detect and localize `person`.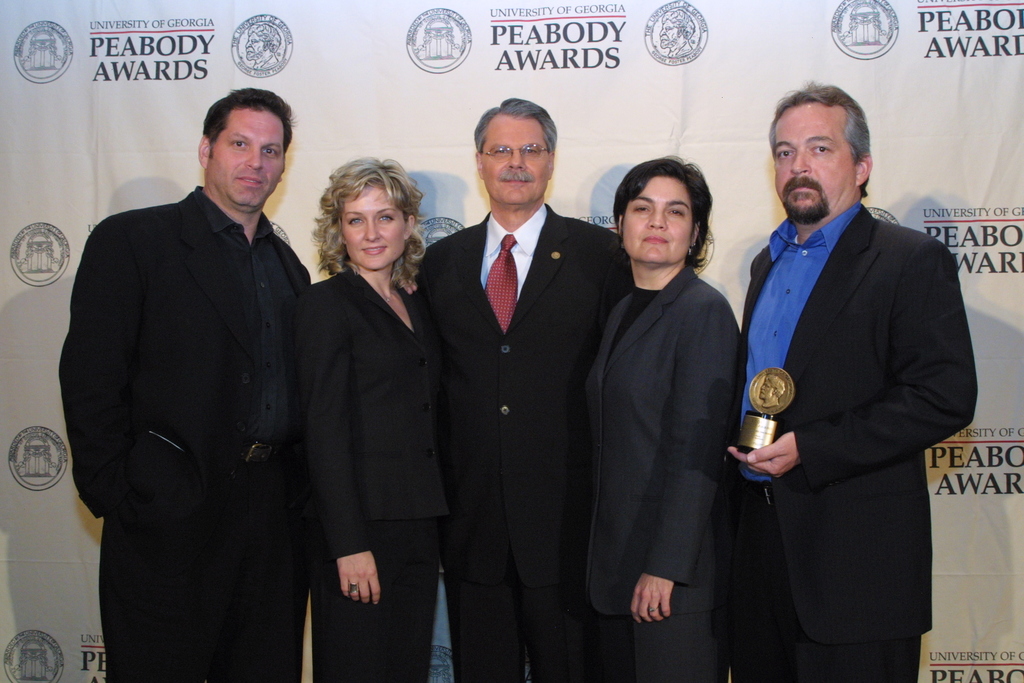
Localized at pyautogui.locateOnScreen(316, 160, 441, 682).
